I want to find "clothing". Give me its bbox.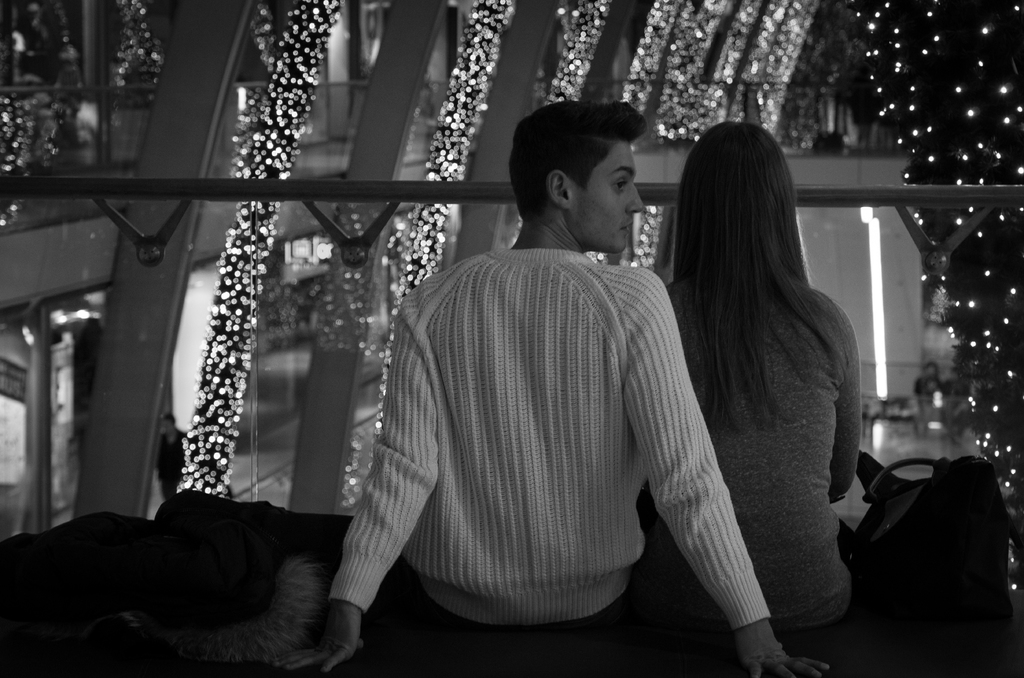
left=630, top=280, right=855, bottom=647.
